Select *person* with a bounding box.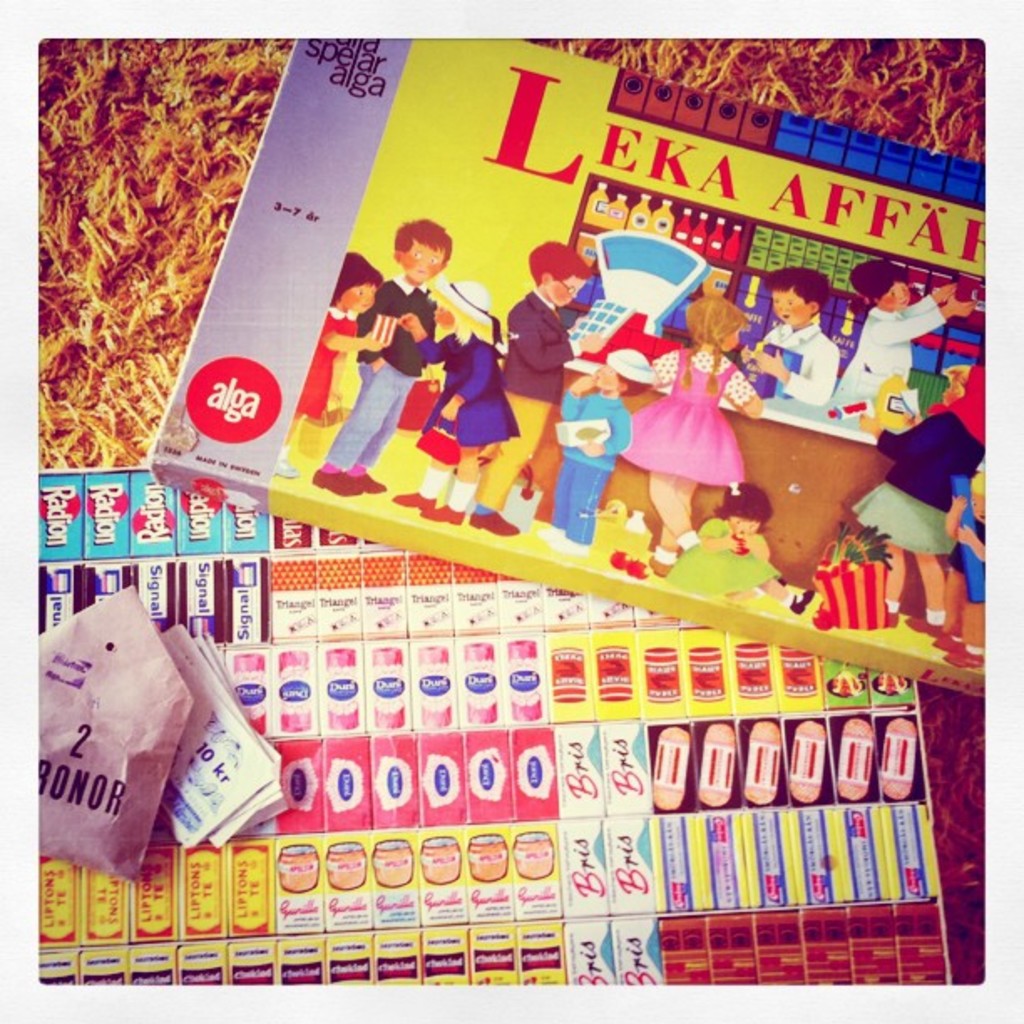
<box>264,253,383,484</box>.
